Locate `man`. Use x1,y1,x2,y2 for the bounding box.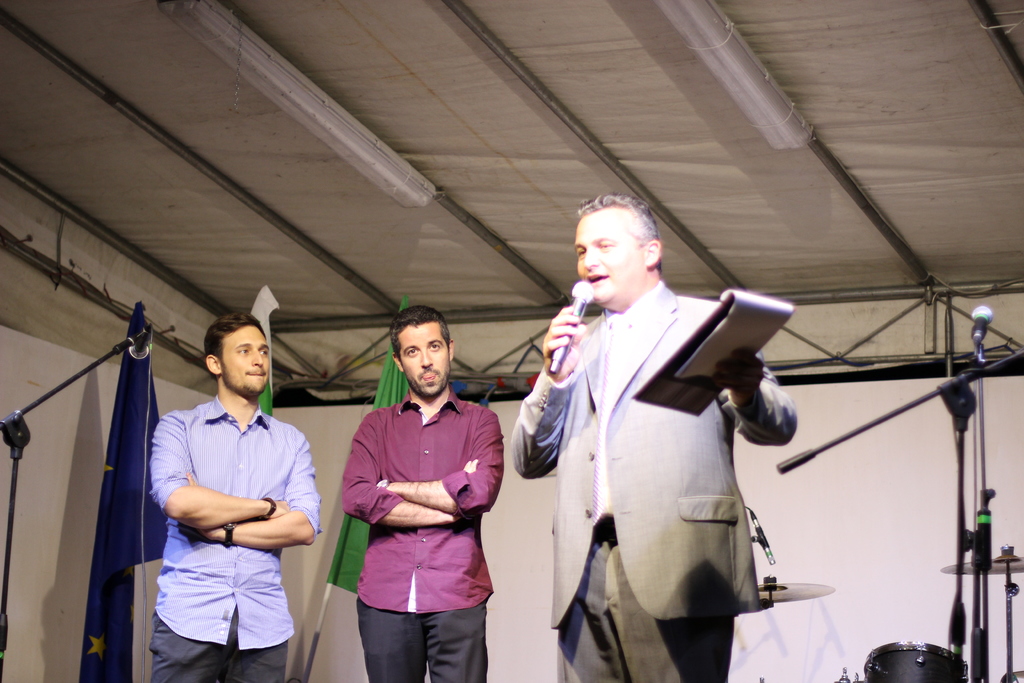
506,185,799,682.
